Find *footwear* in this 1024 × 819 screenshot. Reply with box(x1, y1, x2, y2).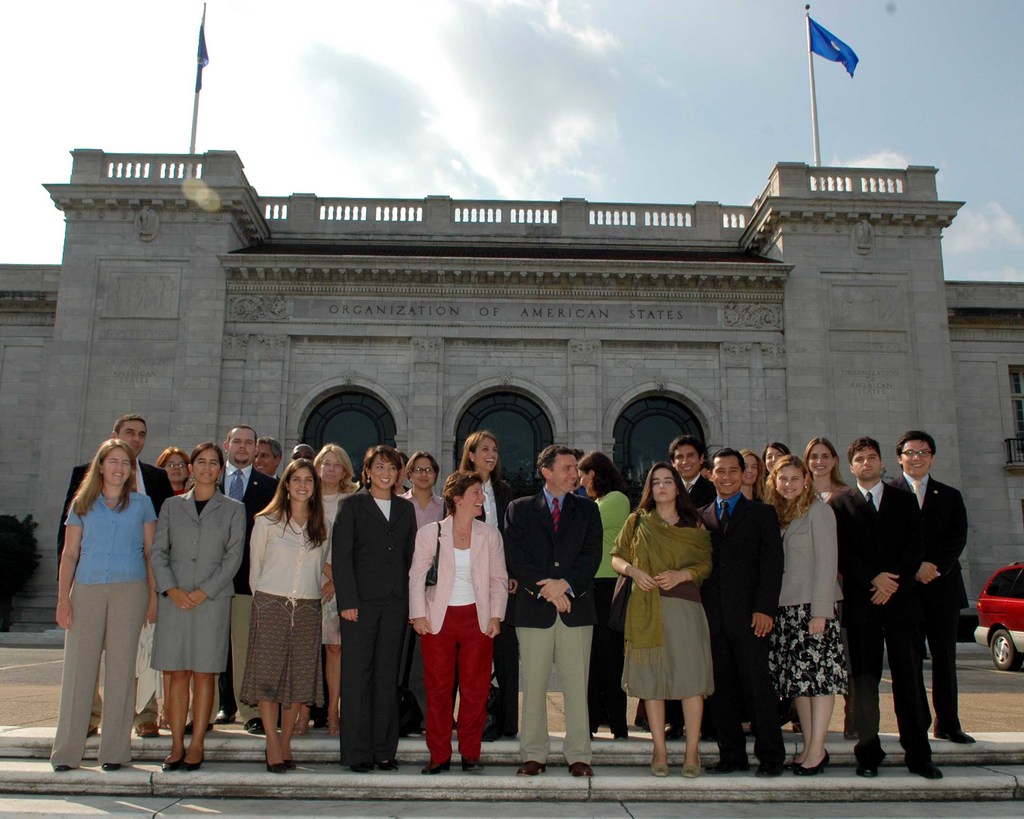
box(214, 710, 239, 724).
